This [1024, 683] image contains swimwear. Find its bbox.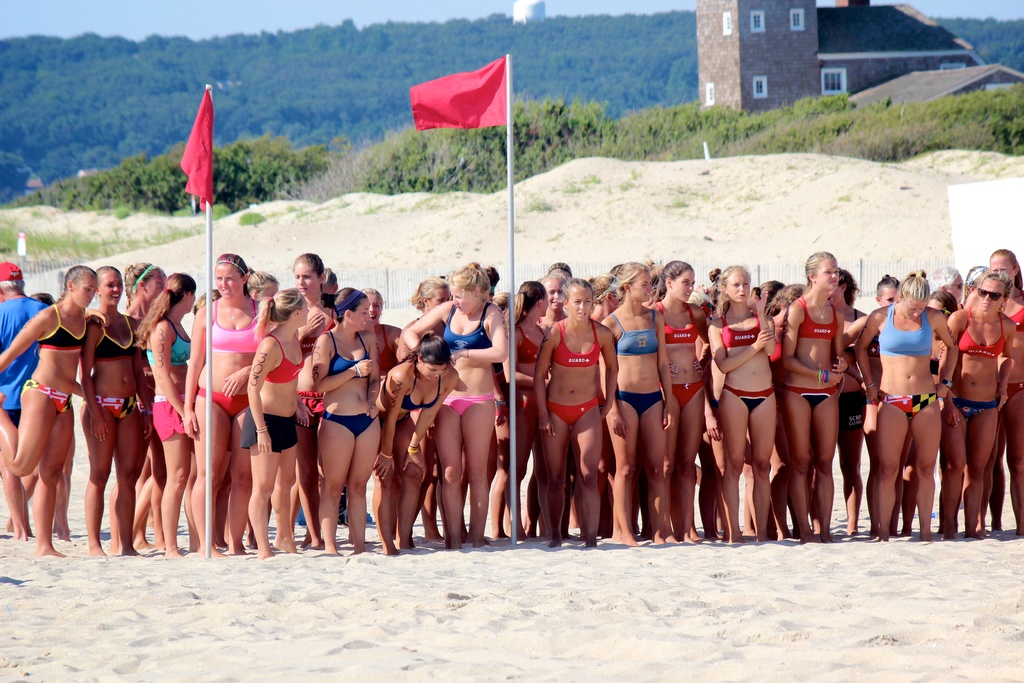
select_region(235, 404, 301, 457).
